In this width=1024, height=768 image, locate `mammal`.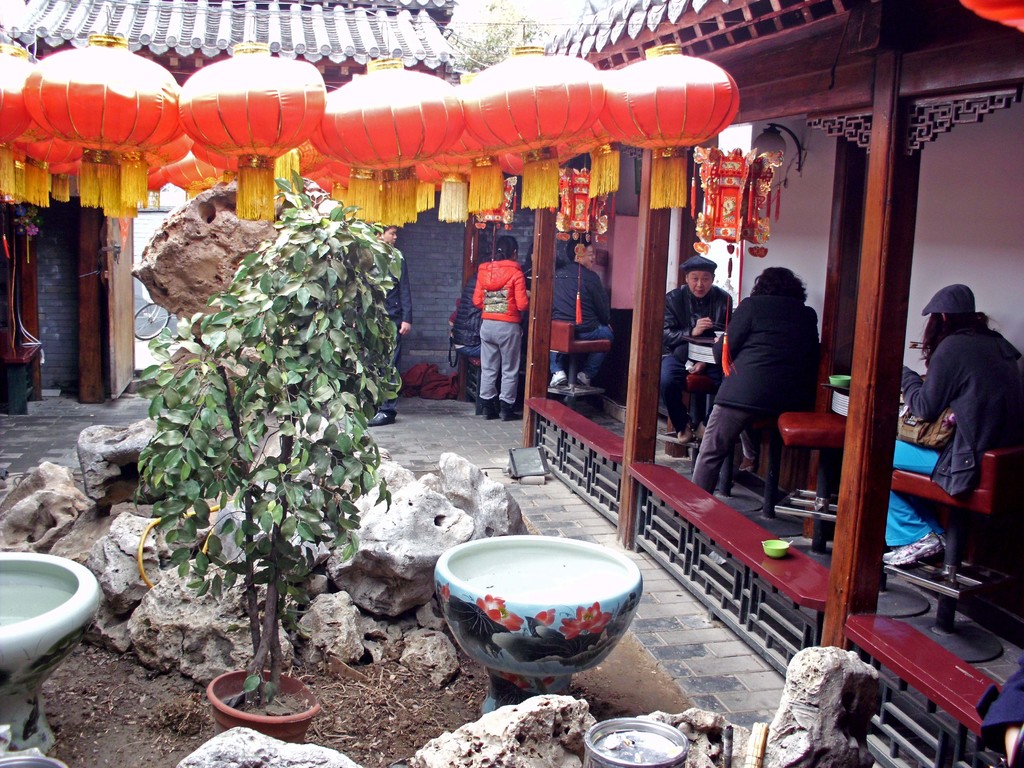
Bounding box: <box>907,280,1015,593</box>.
